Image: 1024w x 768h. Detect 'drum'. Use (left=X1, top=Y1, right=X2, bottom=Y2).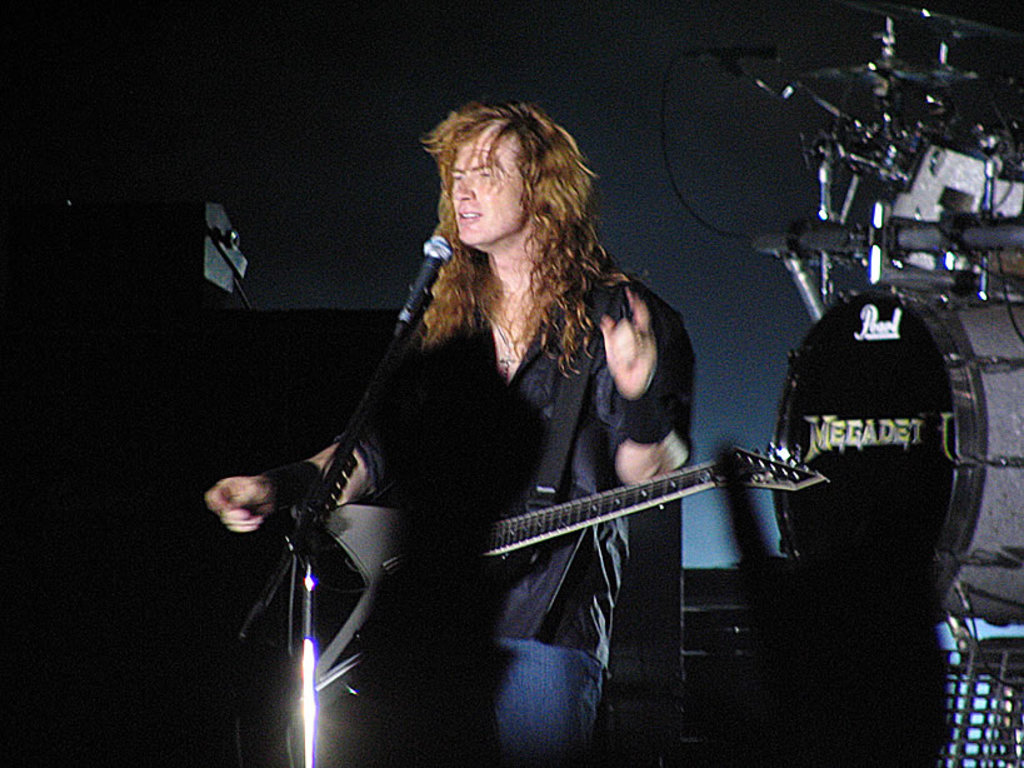
(left=778, top=263, right=1019, bottom=620).
